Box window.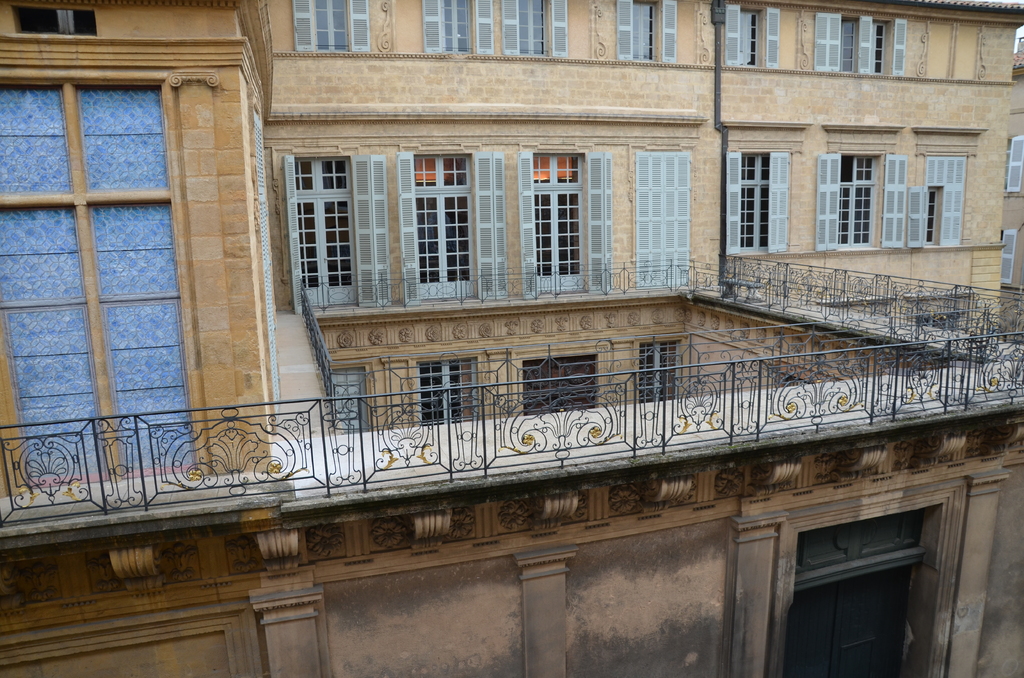
locate(615, 0, 675, 66).
